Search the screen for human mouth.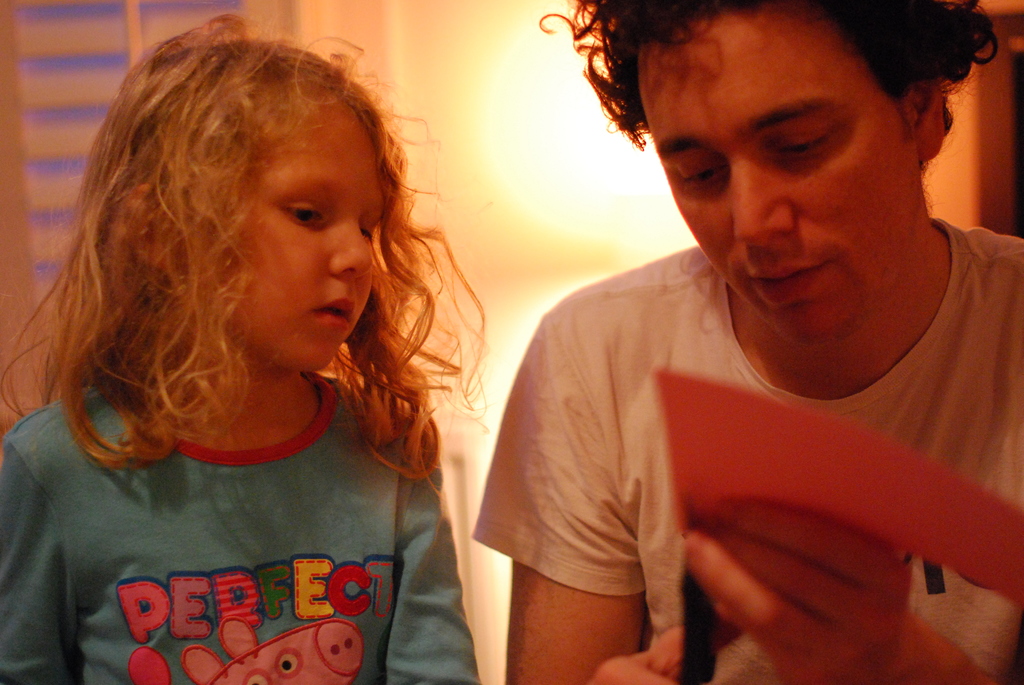
Found at <box>307,295,357,336</box>.
